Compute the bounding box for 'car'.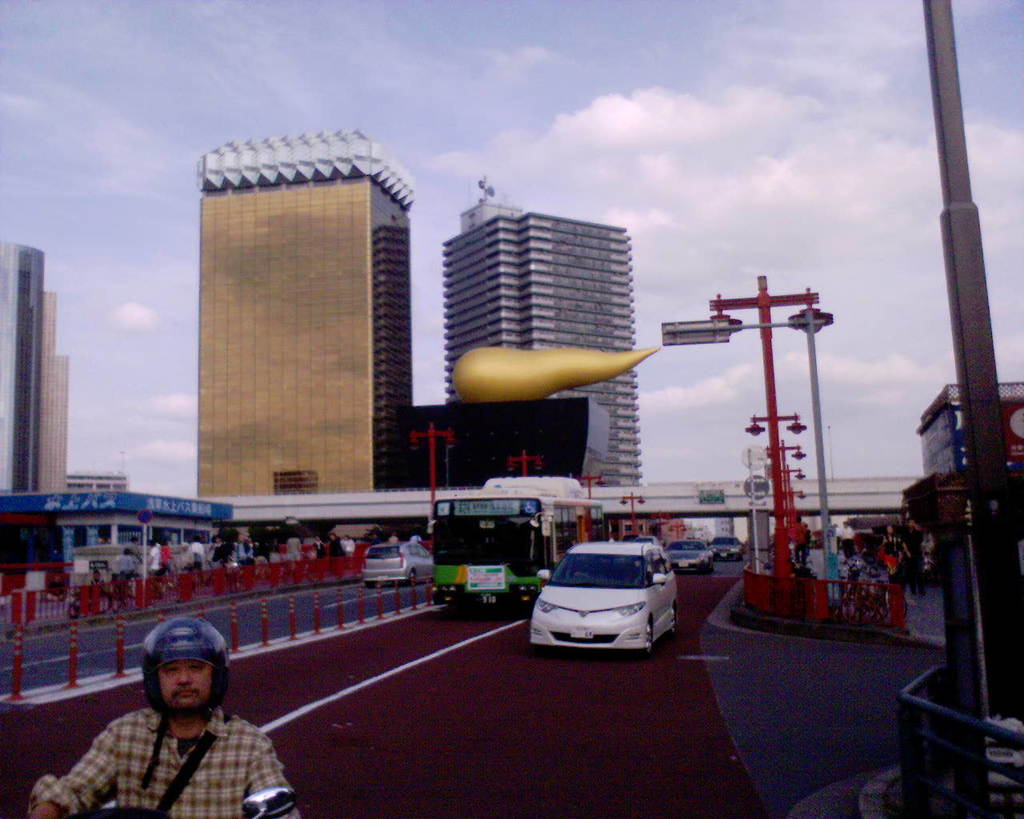
{"x1": 530, "y1": 538, "x2": 681, "y2": 655}.
